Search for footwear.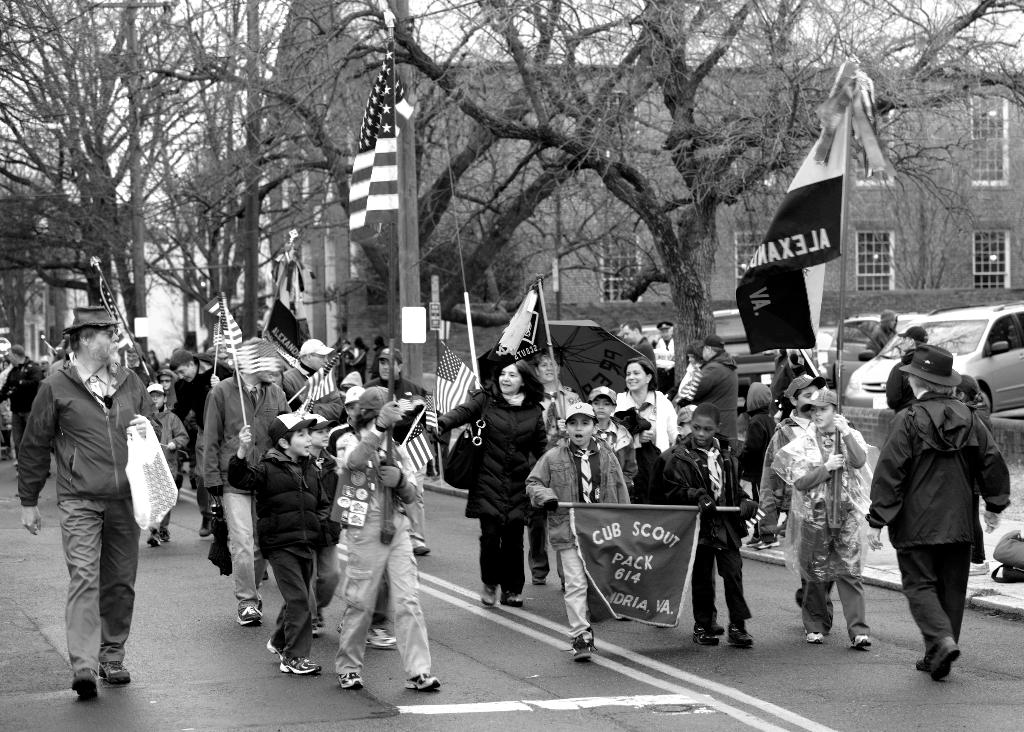
Found at [x1=692, y1=630, x2=719, y2=649].
